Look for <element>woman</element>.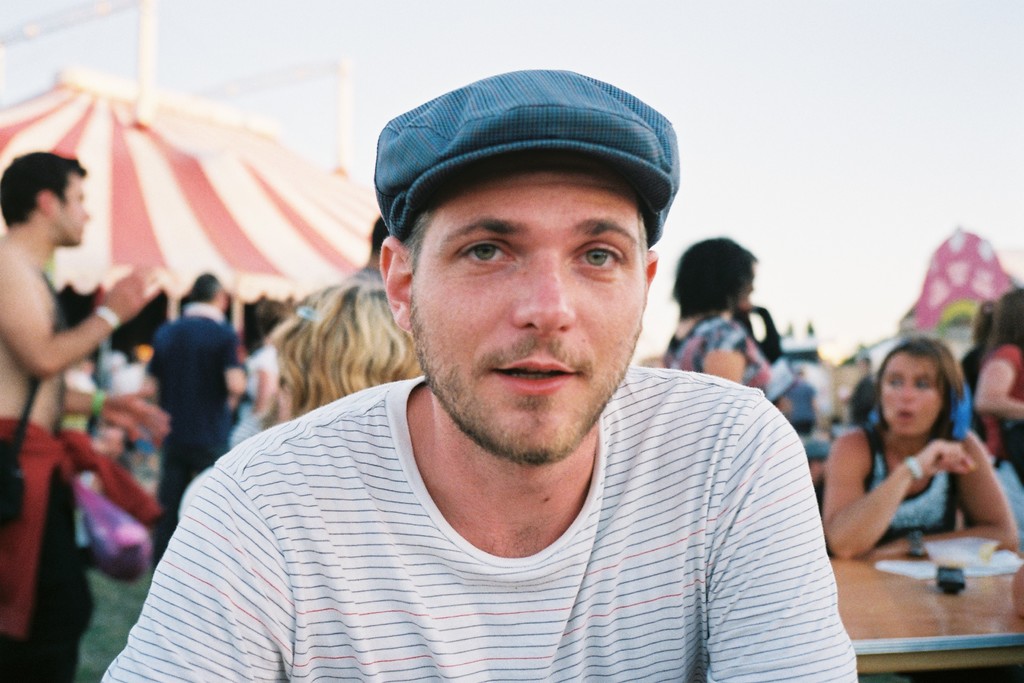
Found: 974/285/1023/532.
